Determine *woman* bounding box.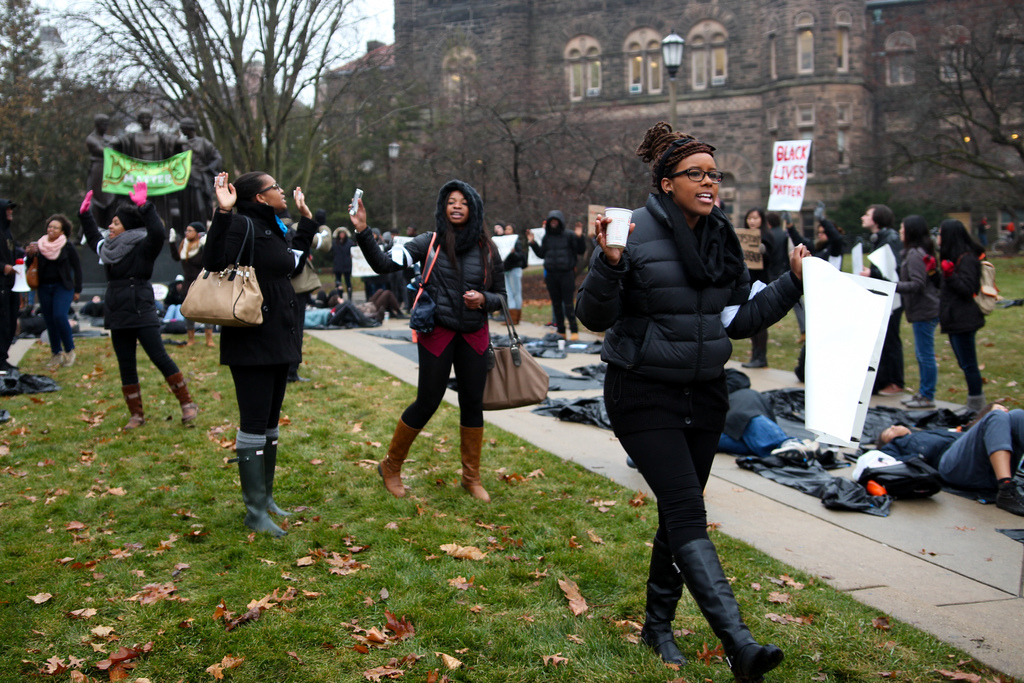
Determined: Rect(934, 218, 989, 418).
